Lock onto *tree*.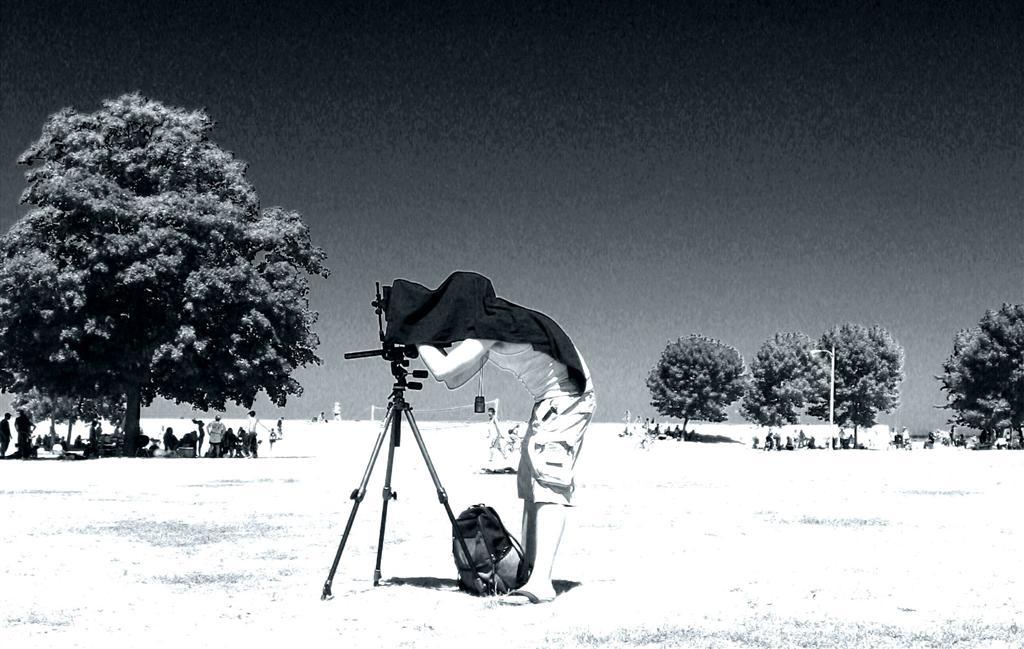
Locked: locate(9, 85, 329, 480).
